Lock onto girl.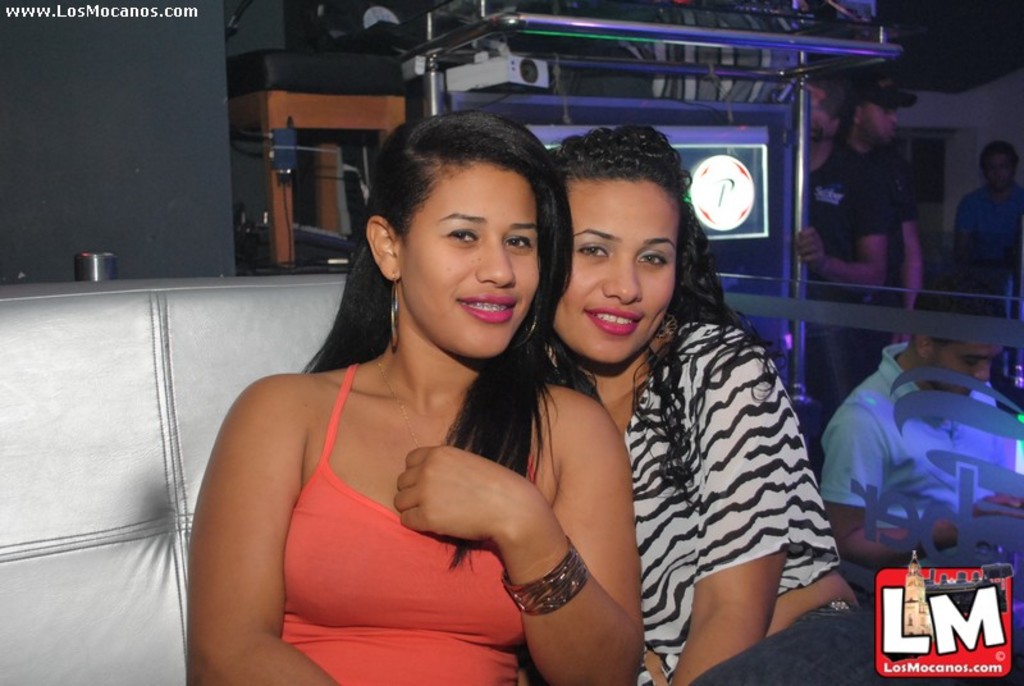
Locked: bbox=(187, 108, 644, 685).
